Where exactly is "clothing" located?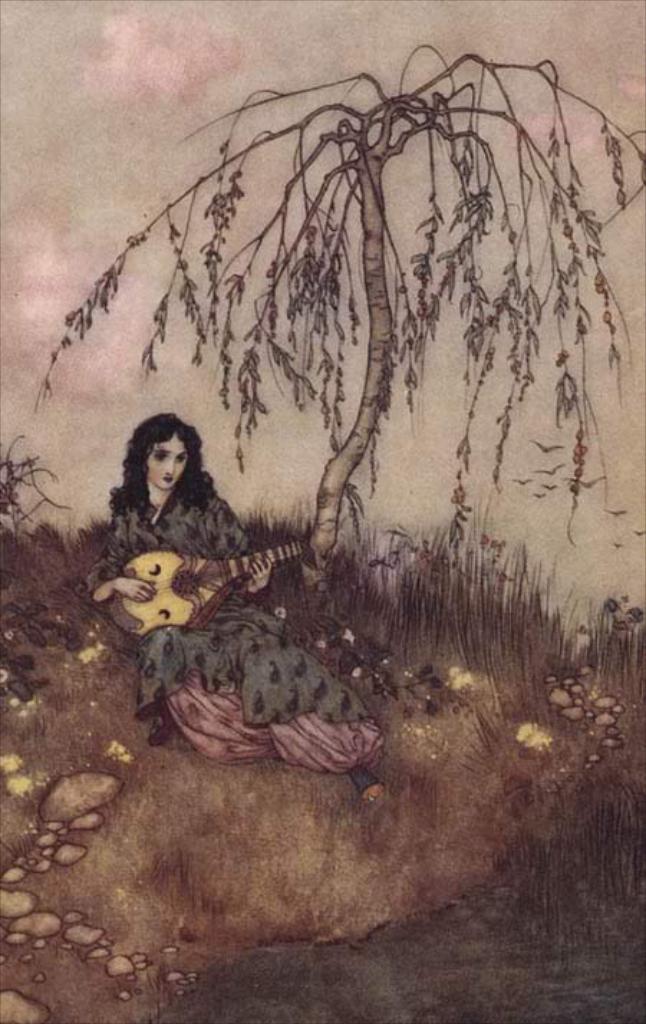
Its bounding box is locate(70, 471, 360, 755).
